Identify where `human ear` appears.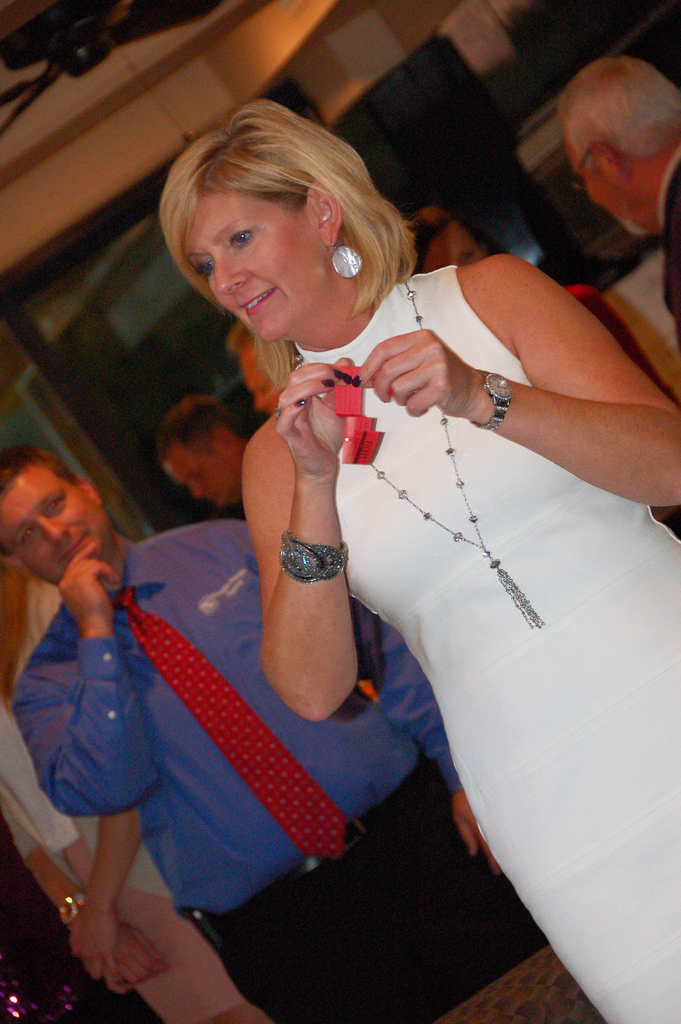
Appears at (212,429,233,457).
